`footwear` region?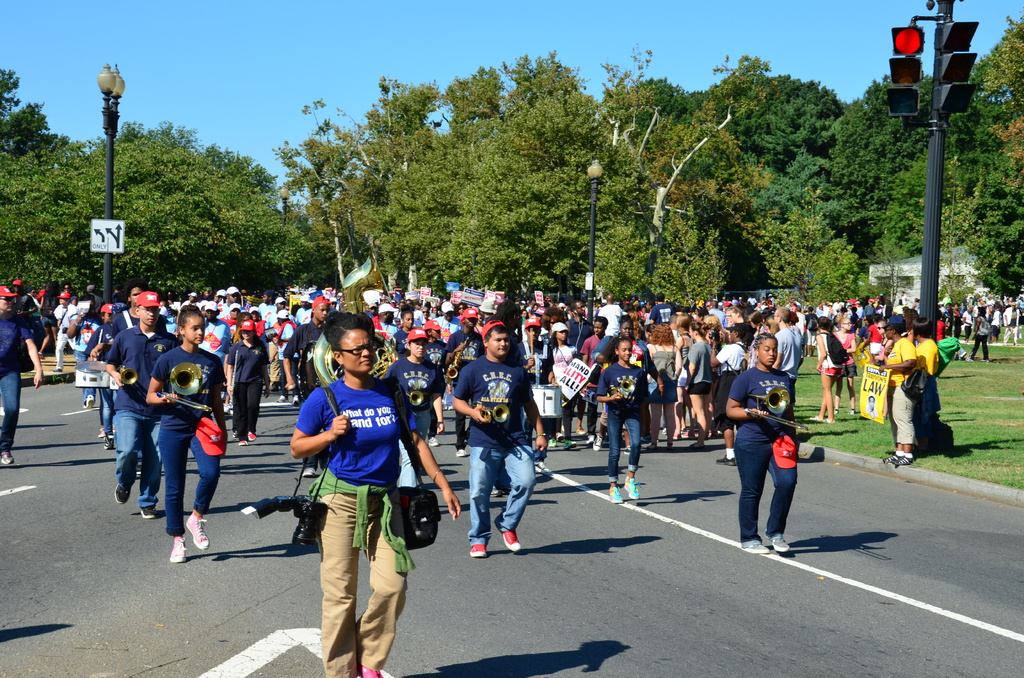
left=115, top=483, right=128, bottom=504
